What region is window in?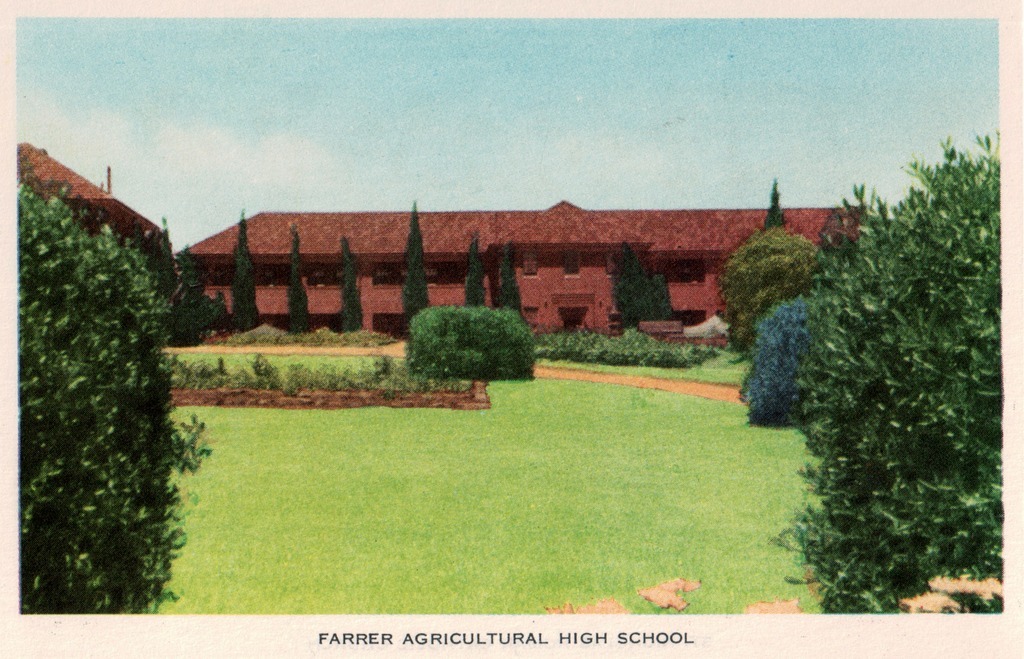
{"left": 521, "top": 252, "right": 539, "bottom": 279}.
